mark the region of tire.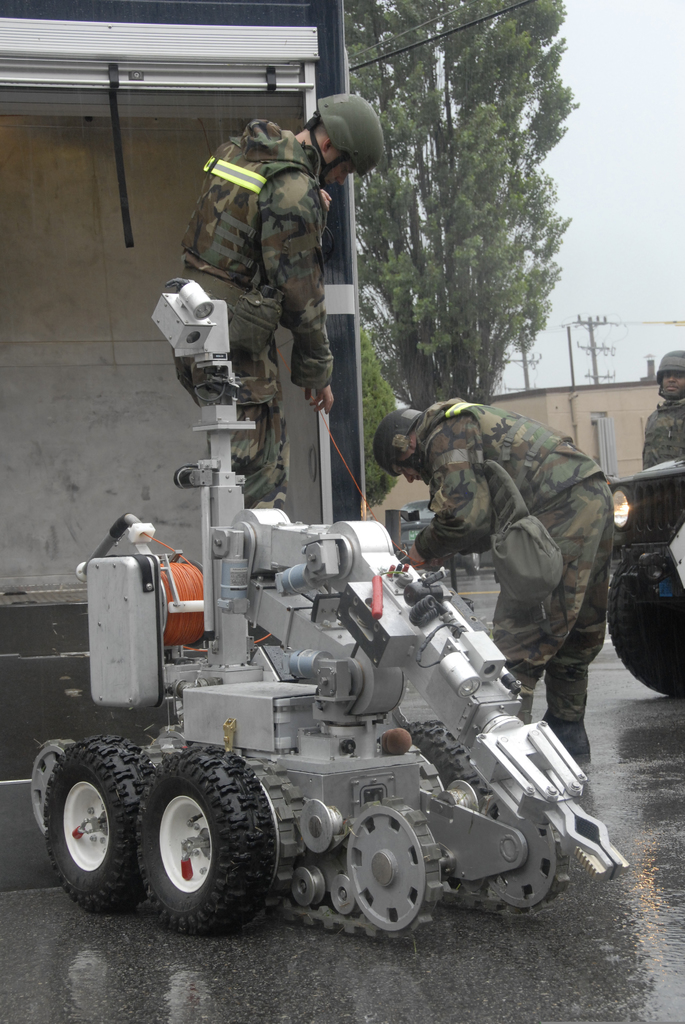
Region: pyautogui.locateOnScreen(400, 719, 498, 817).
